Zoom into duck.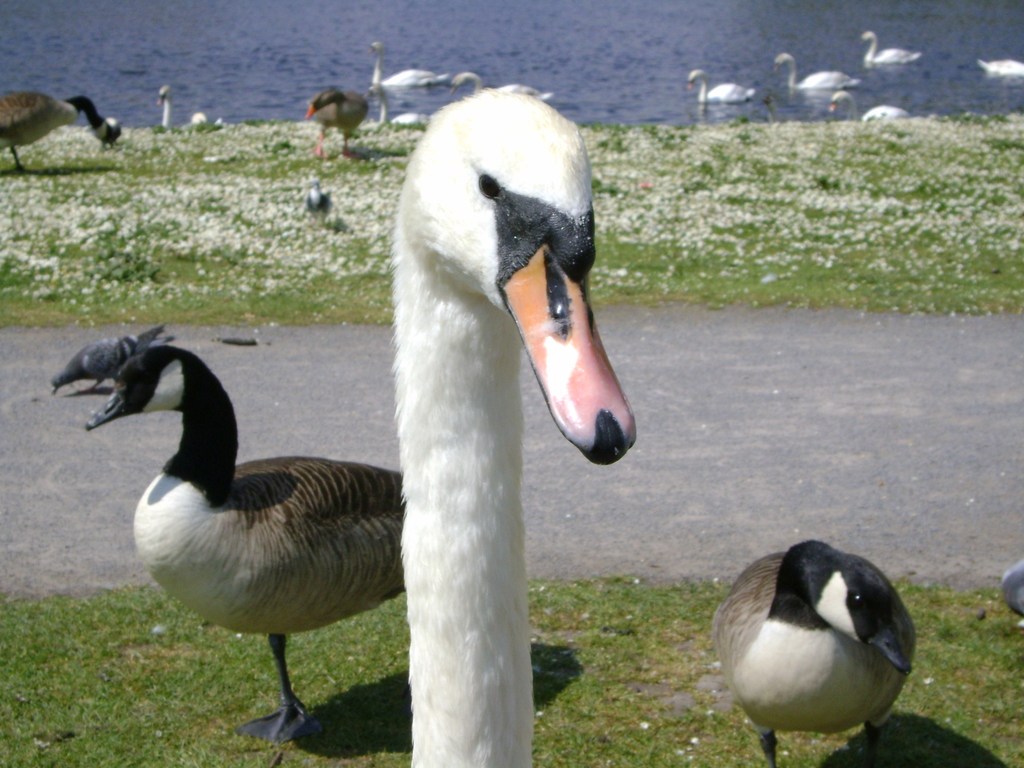
Zoom target: region(768, 50, 861, 90).
